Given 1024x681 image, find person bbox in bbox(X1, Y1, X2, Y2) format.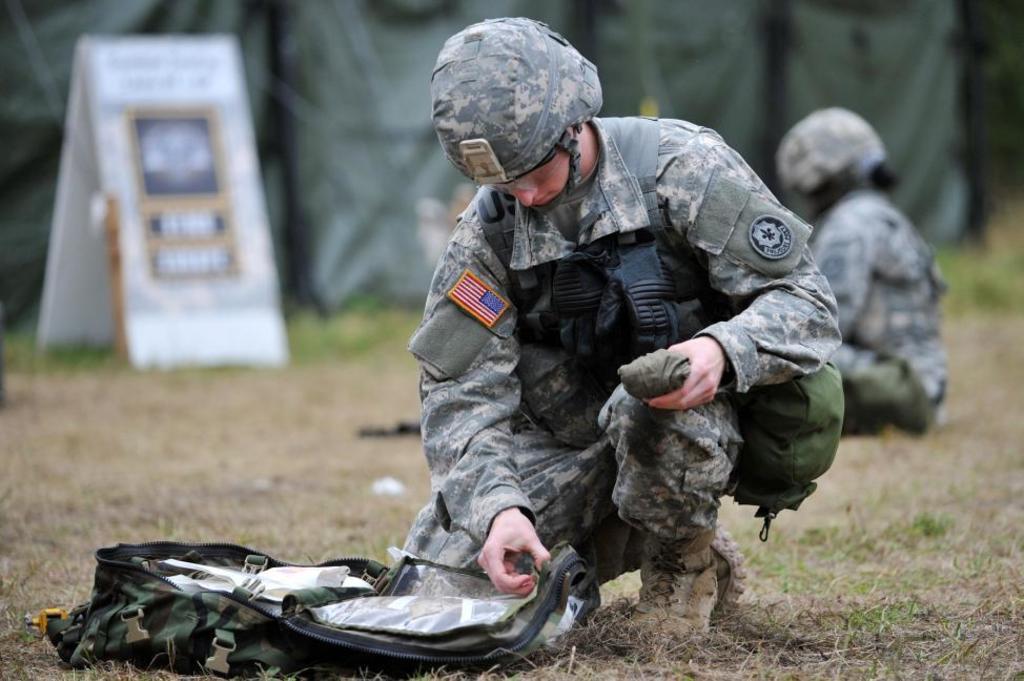
bbox(396, 23, 840, 636).
